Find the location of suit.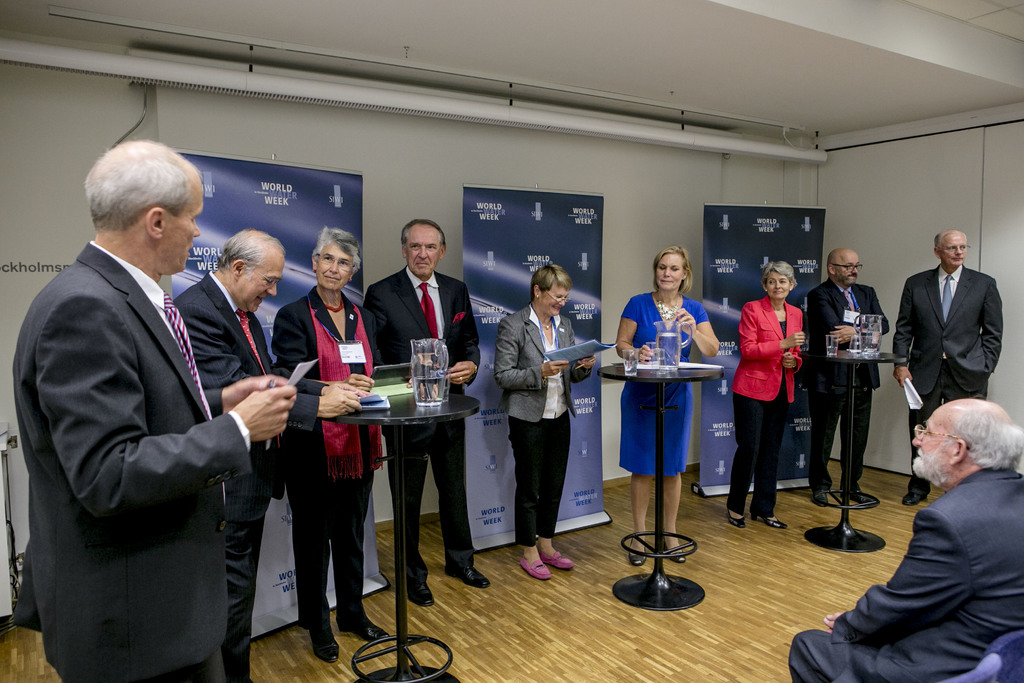
Location: [888, 265, 1005, 491].
